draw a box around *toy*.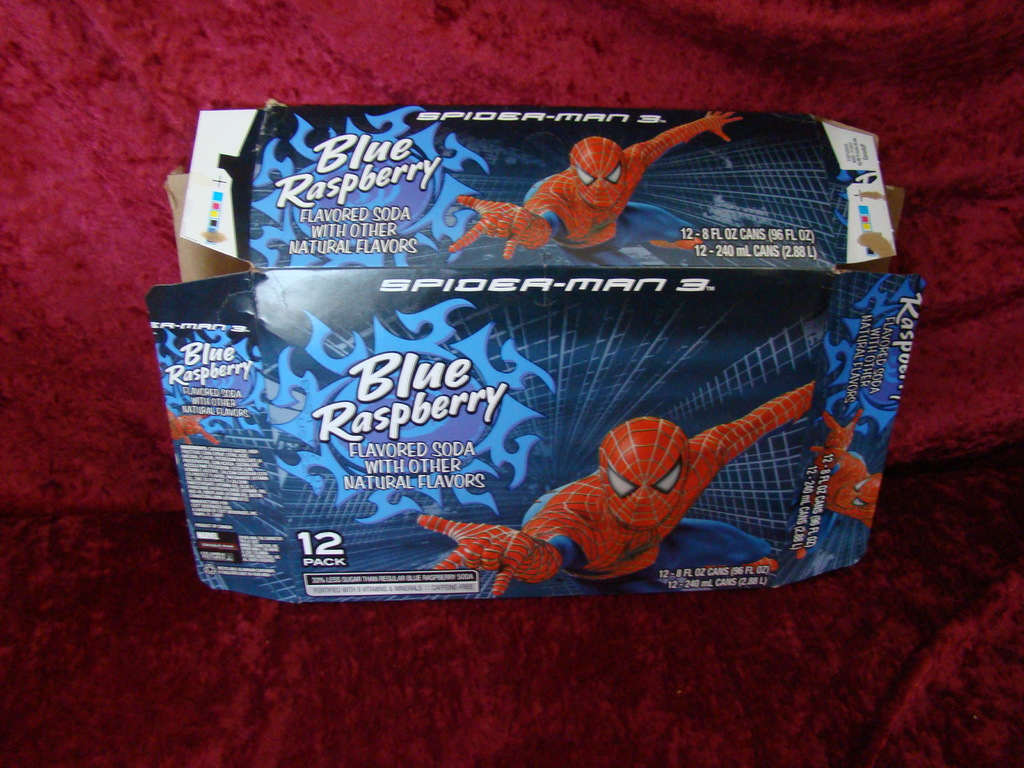
500:351:815:597.
